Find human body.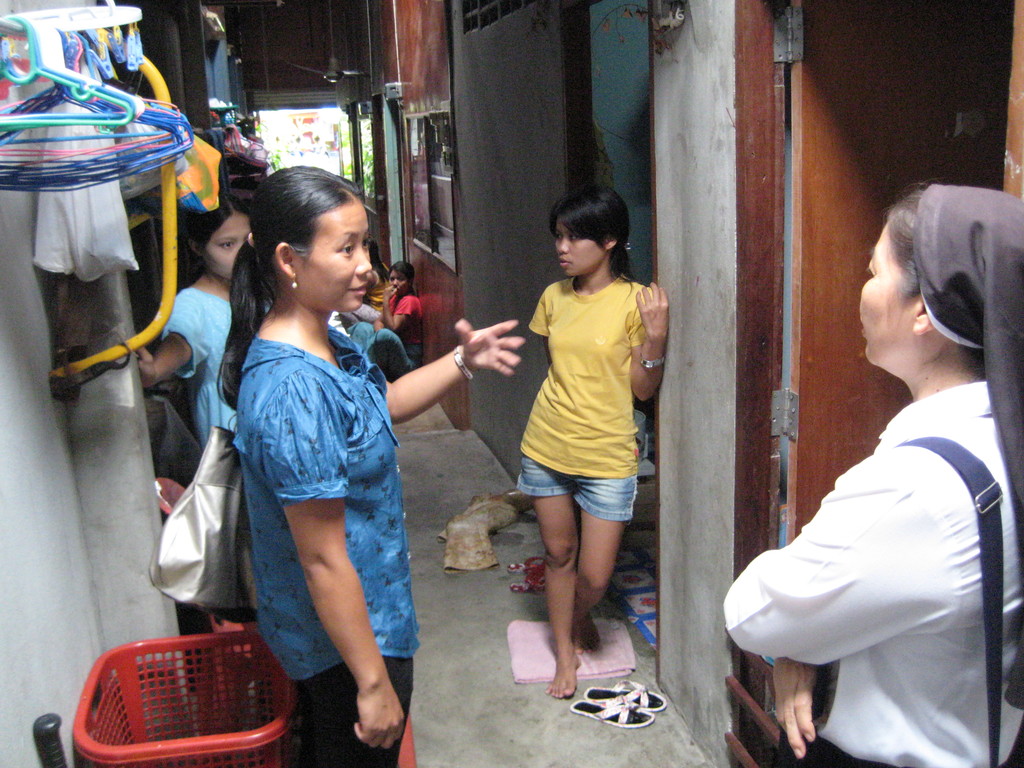
region(727, 362, 1023, 767).
